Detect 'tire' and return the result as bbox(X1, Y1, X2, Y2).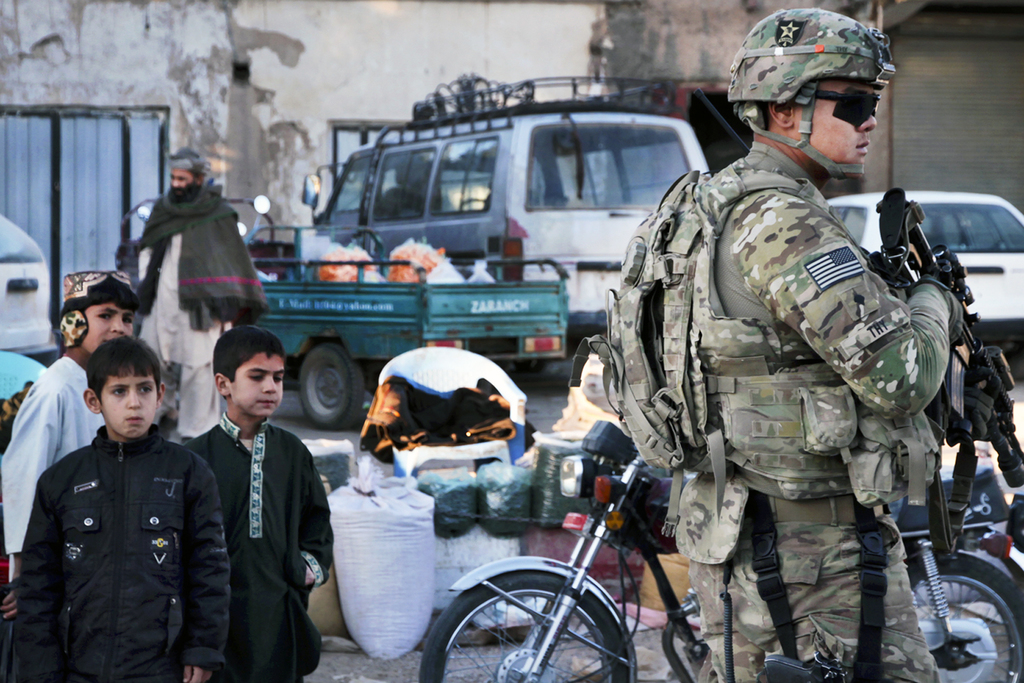
bbox(907, 553, 1022, 682).
